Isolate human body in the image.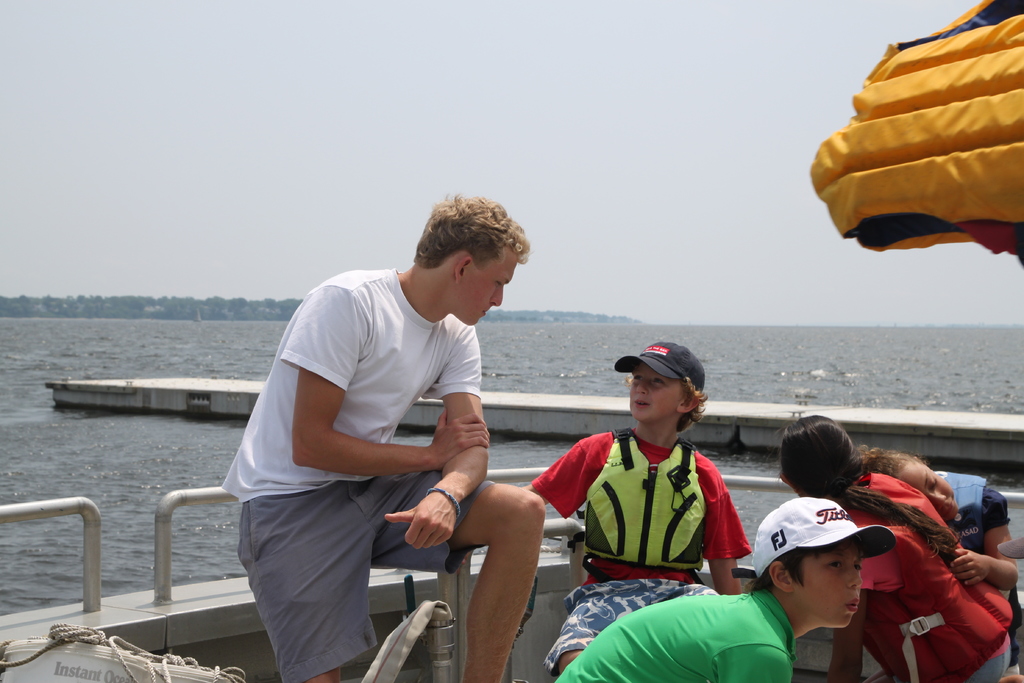
Isolated region: (548, 594, 792, 682).
